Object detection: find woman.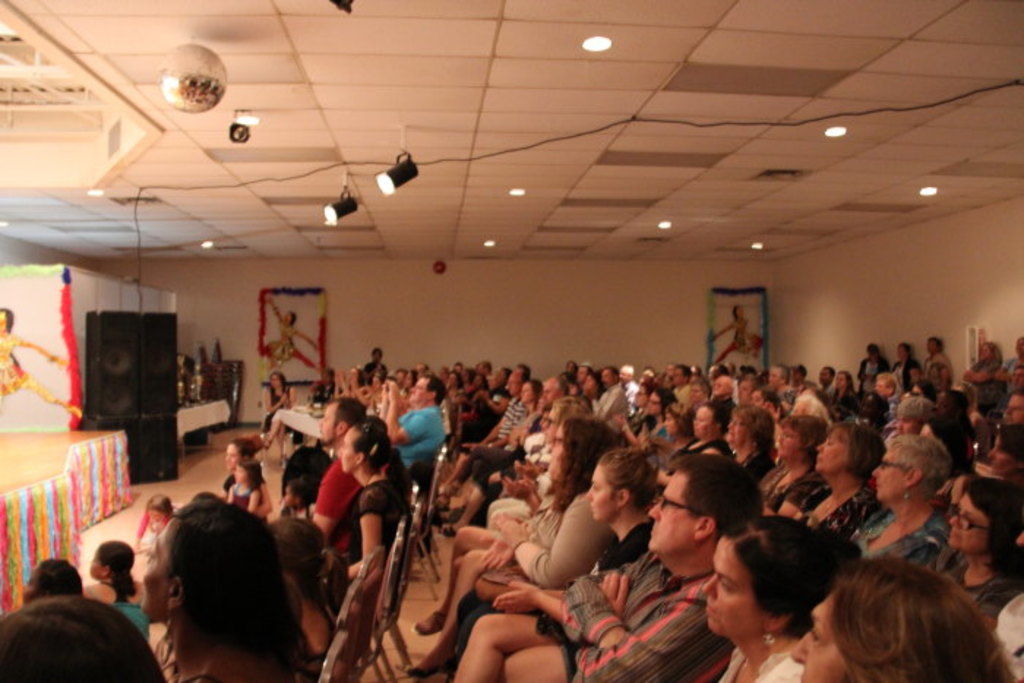
bbox=[415, 393, 598, 635].
